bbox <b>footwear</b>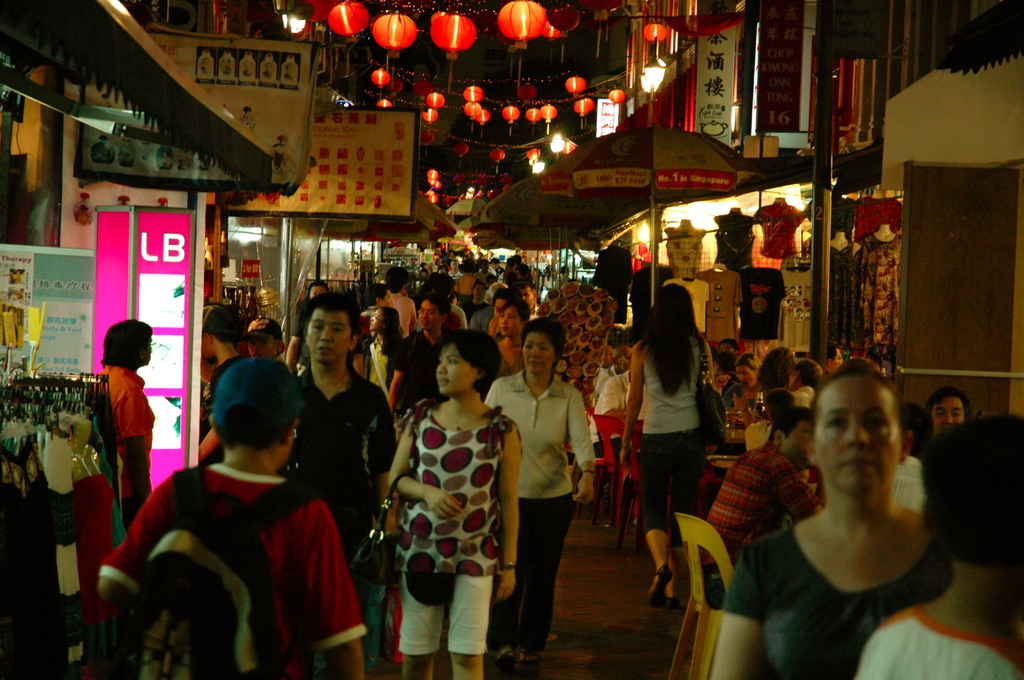
488:640:512:674
